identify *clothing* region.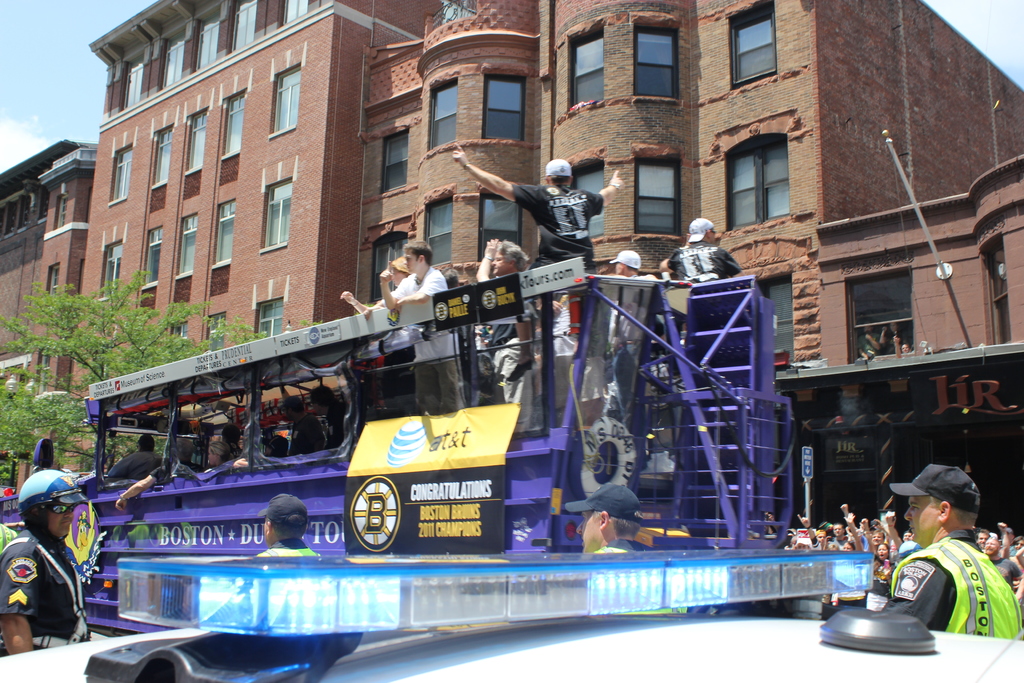
Region: [901, 536, 1008, 638].
